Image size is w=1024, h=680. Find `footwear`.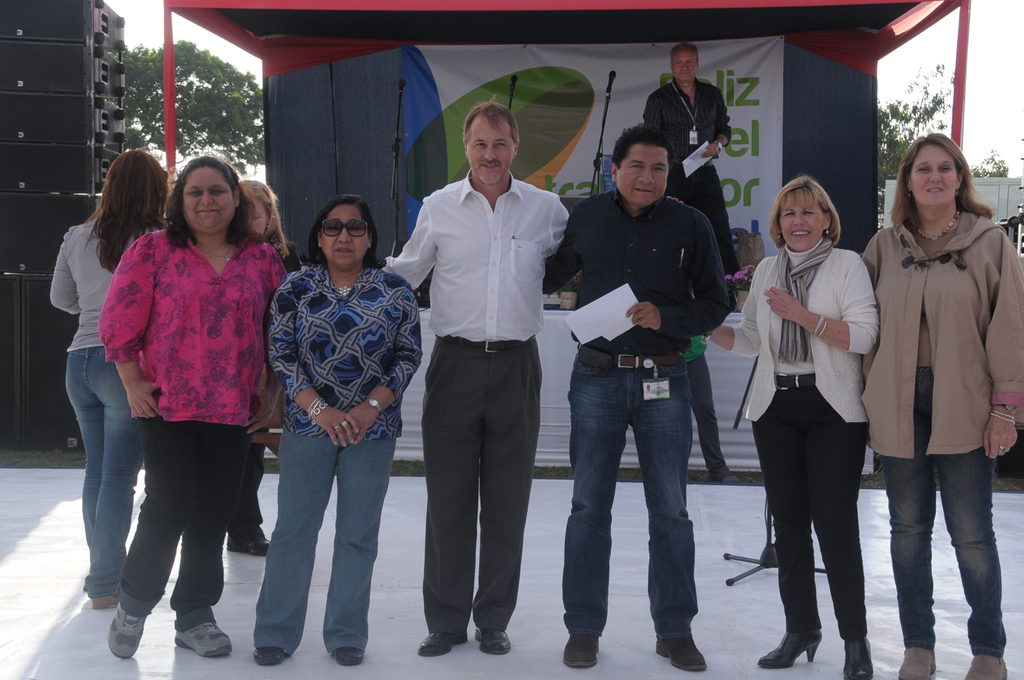
box(330, 645, 371, 666).
